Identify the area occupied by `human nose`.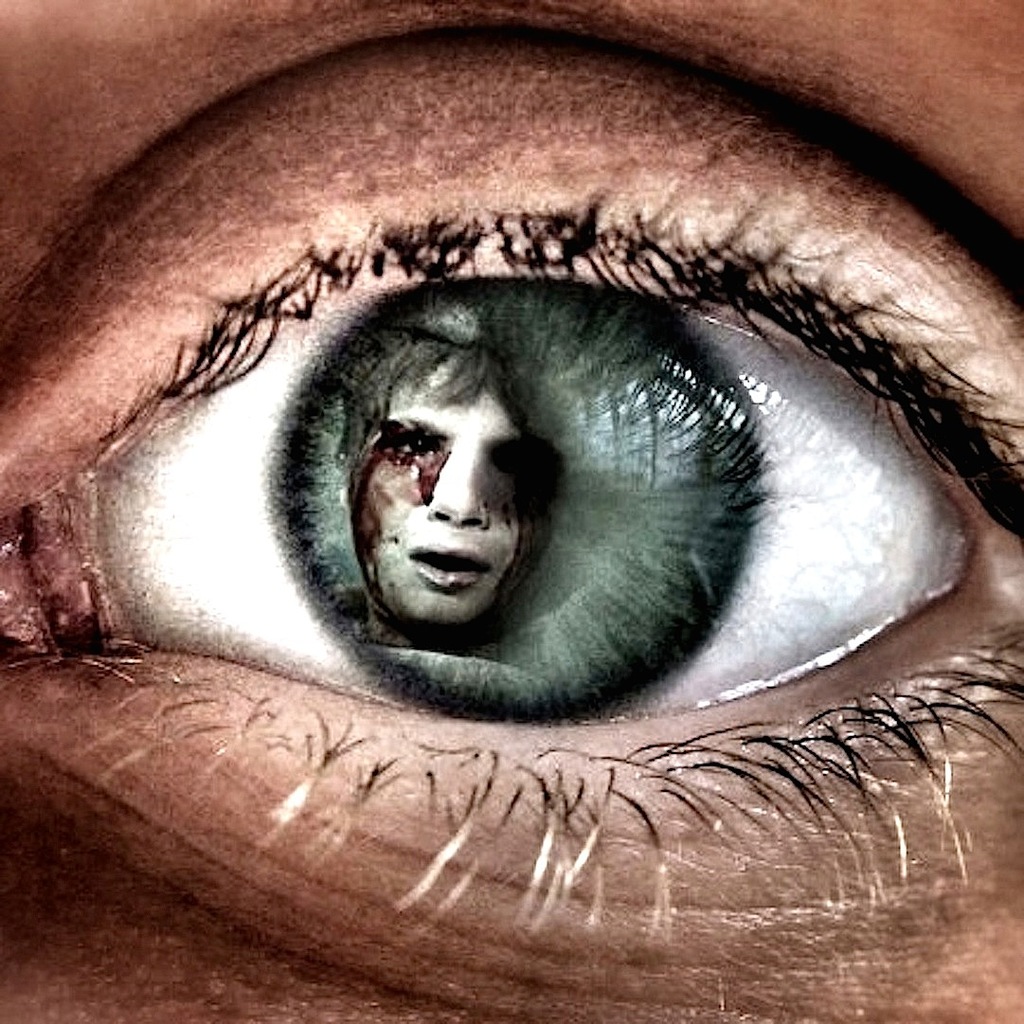
Area: (429,442,486,525).
